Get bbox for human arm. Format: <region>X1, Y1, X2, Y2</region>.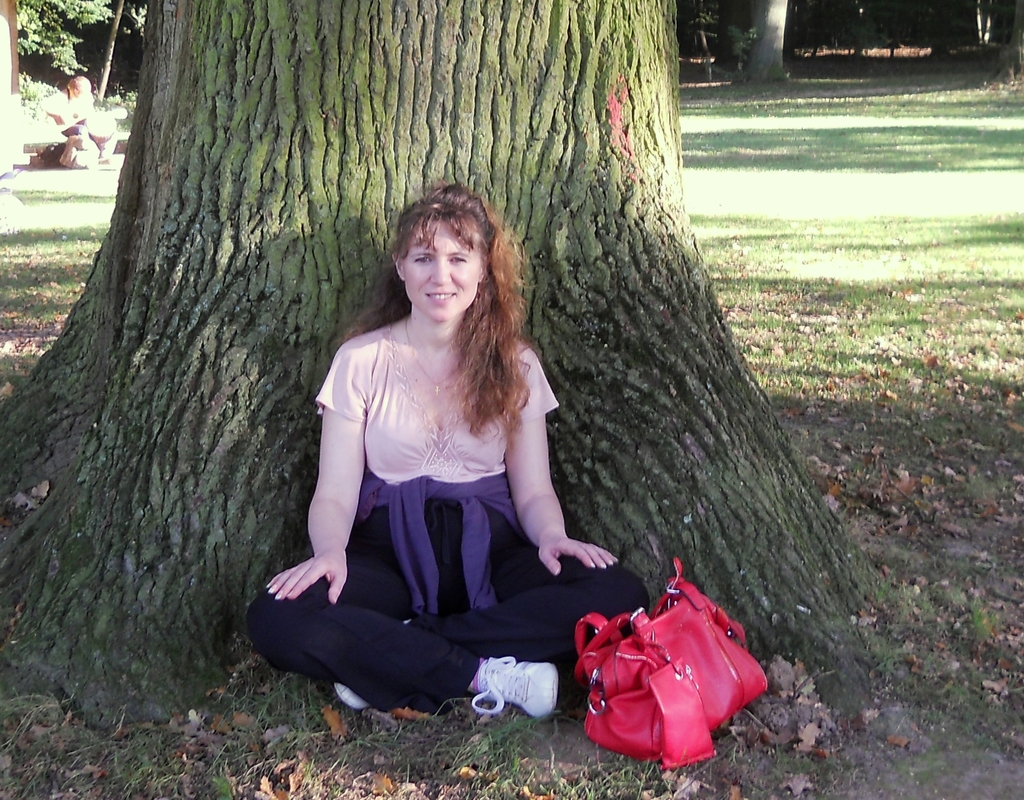
<region>268, 339, 367, 605</region>.
